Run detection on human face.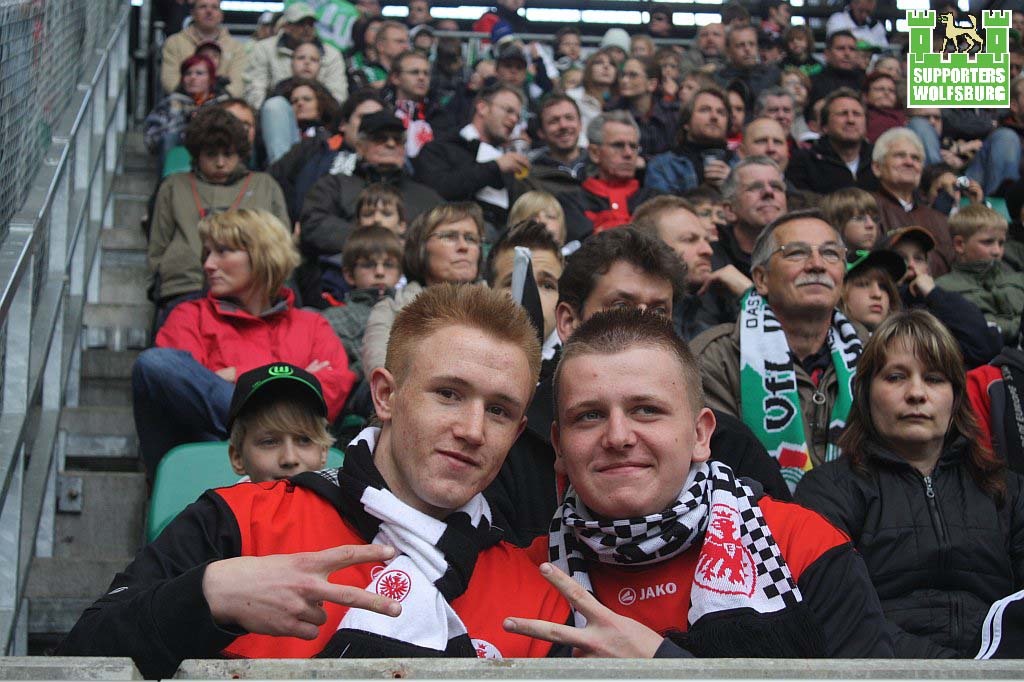
Result: [left=234, top=414, right=326, bottom=483].
